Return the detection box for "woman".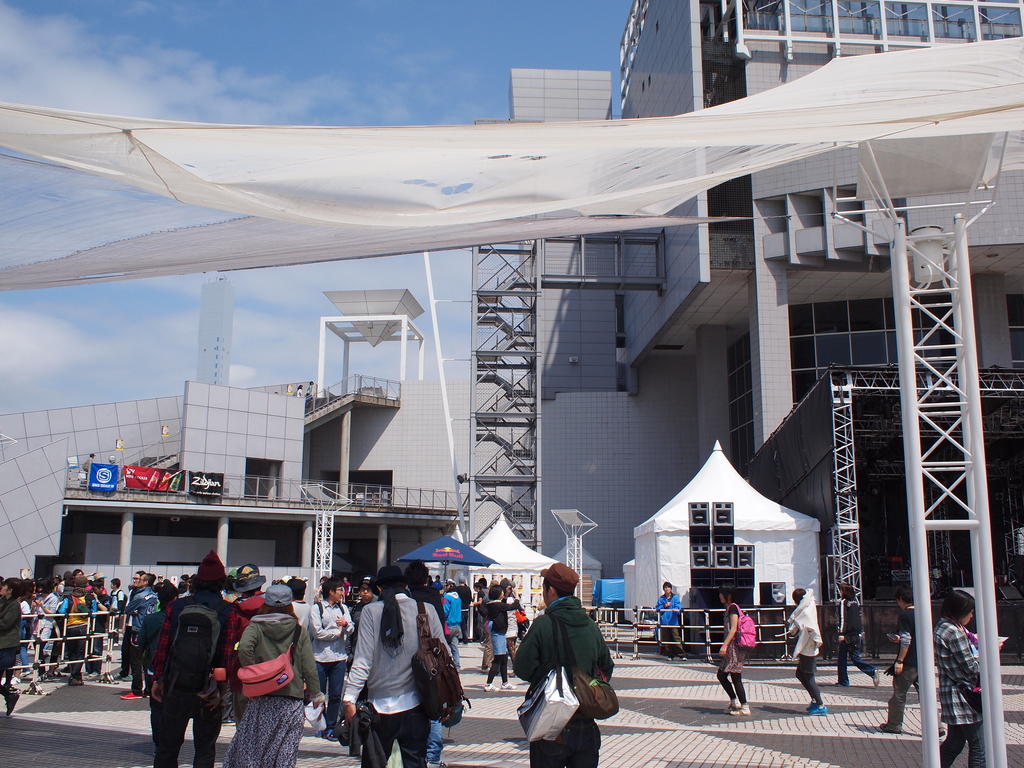
<box>15,579,30,677</box>.
